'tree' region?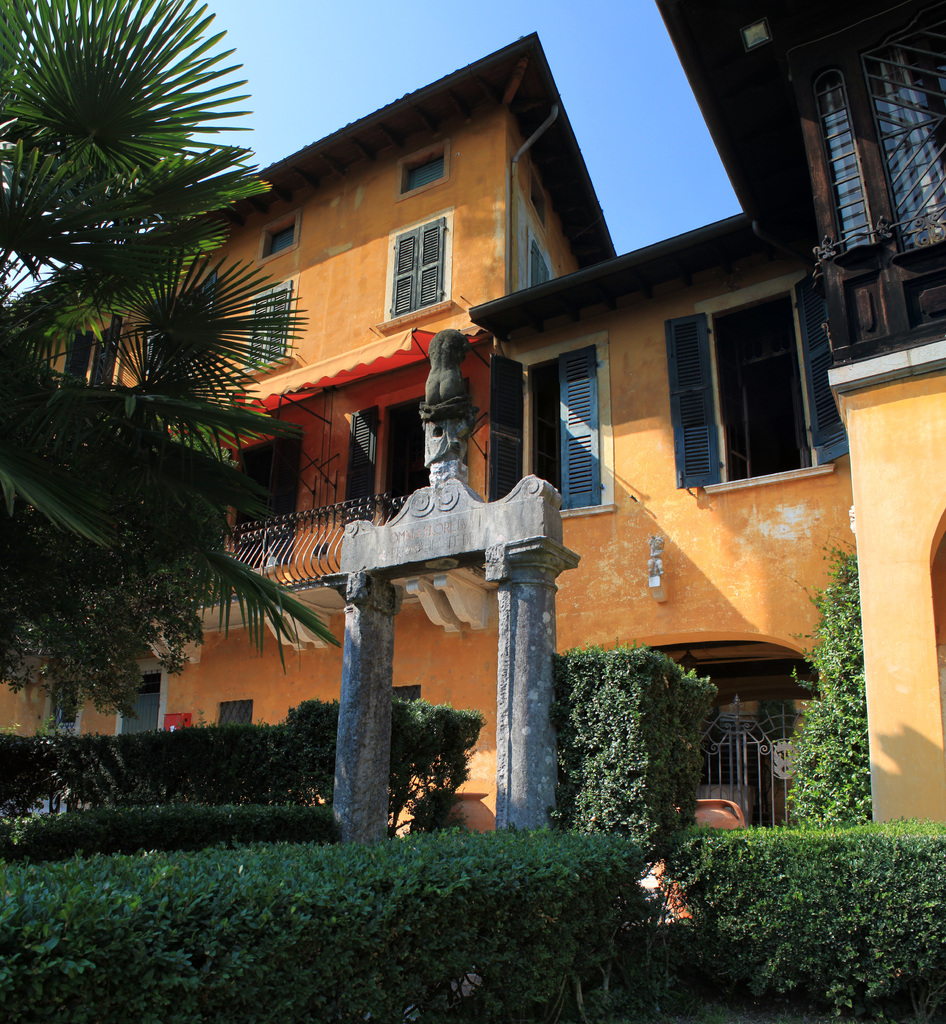
x1=0, y1=0, x2=339, y2=676
